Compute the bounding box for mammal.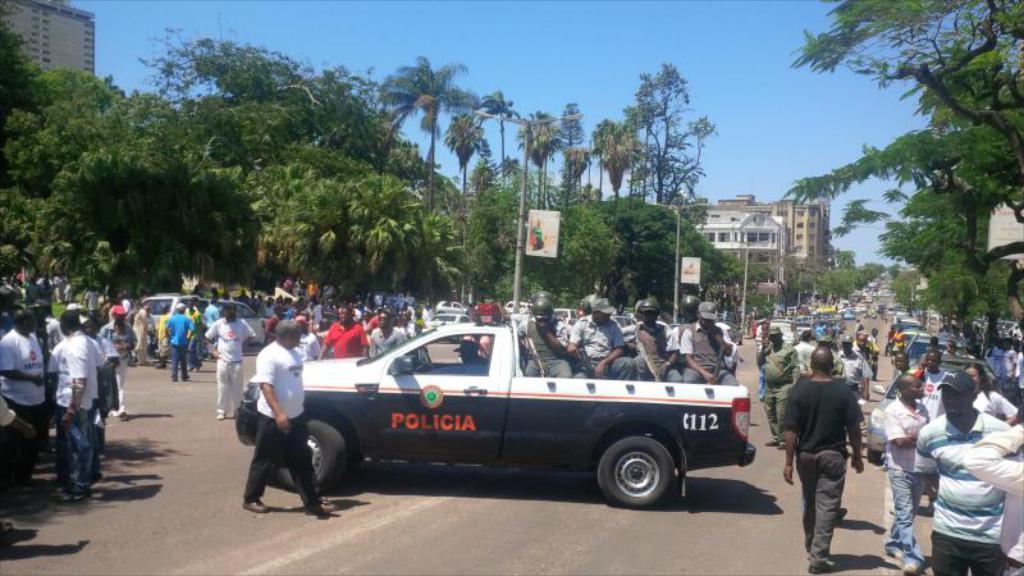
(671, 297, 709, 329).
